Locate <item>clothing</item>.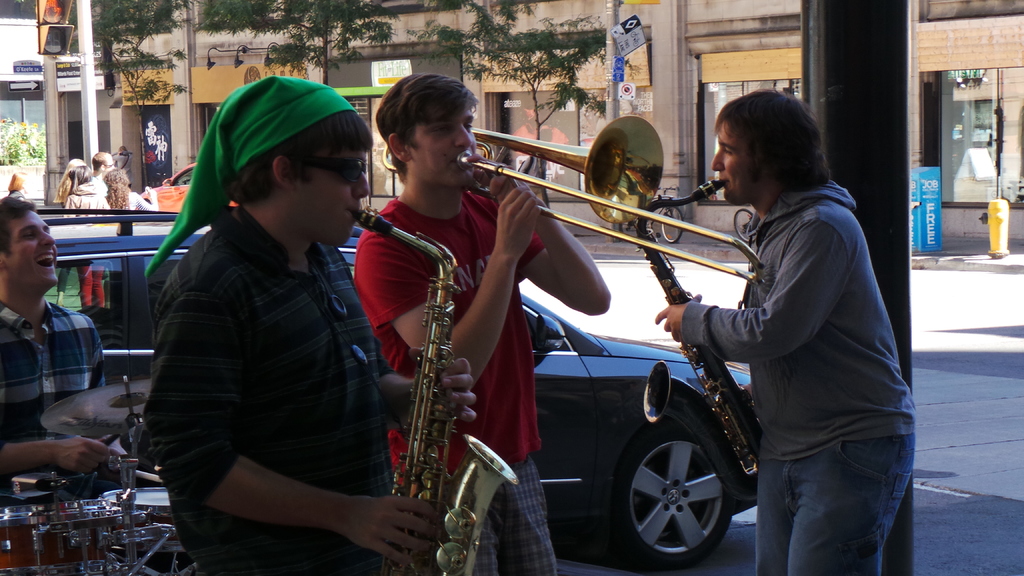
Bounding box: rect(118, 191, 158, 216).
